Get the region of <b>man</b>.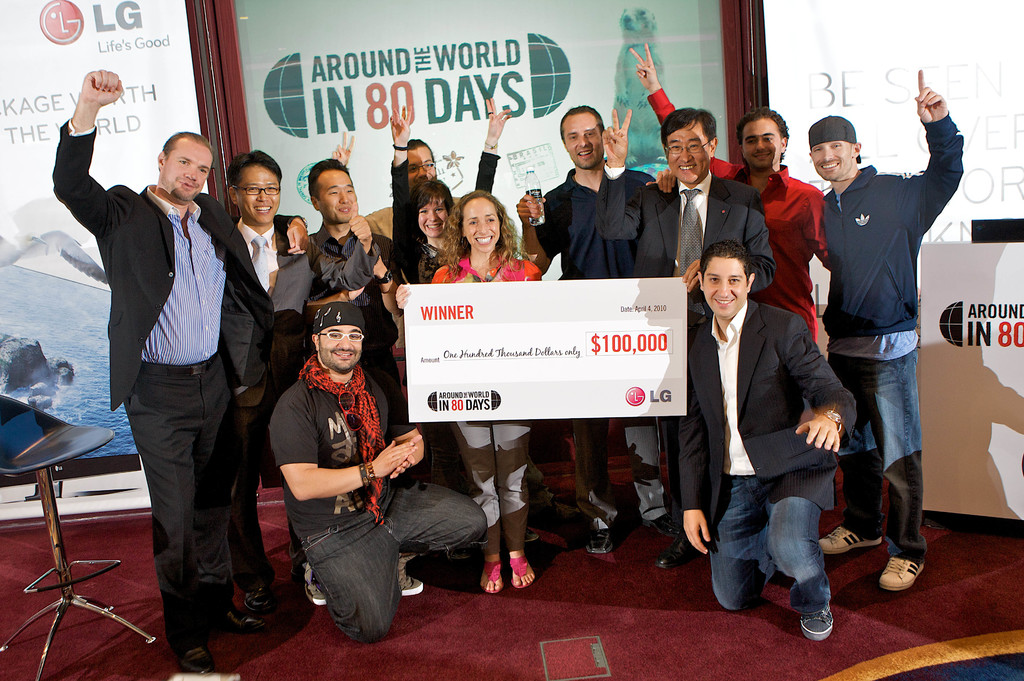
Rect(600, 108, 774, 568).
